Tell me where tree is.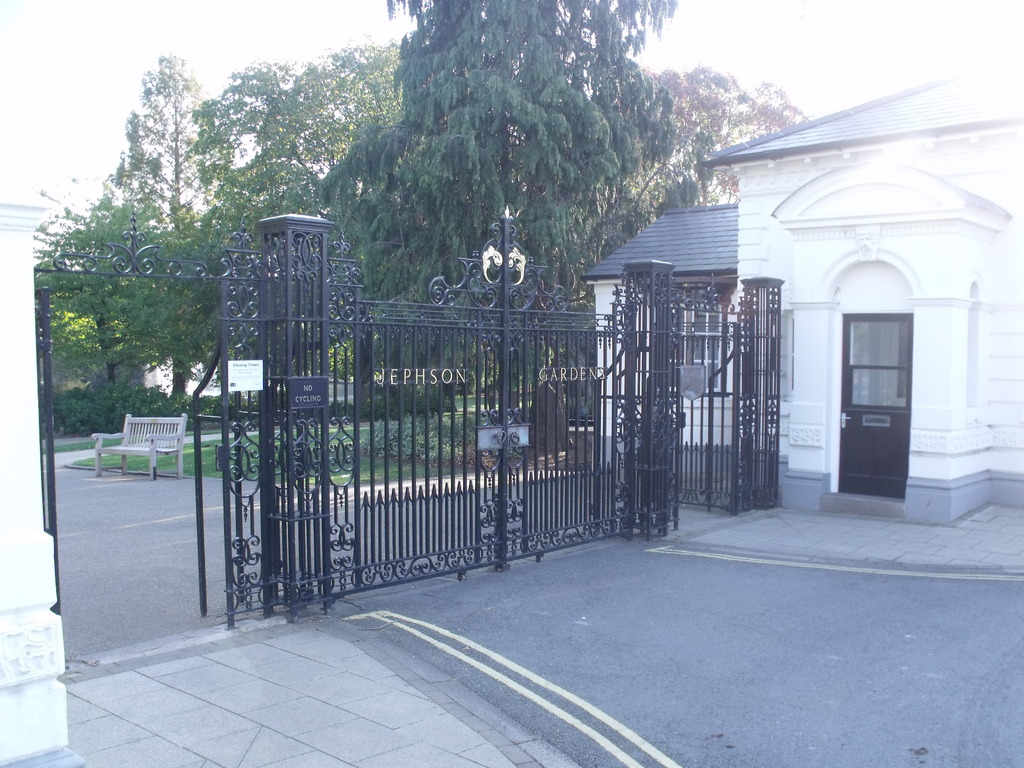
tree is at 31 189 157 431.
